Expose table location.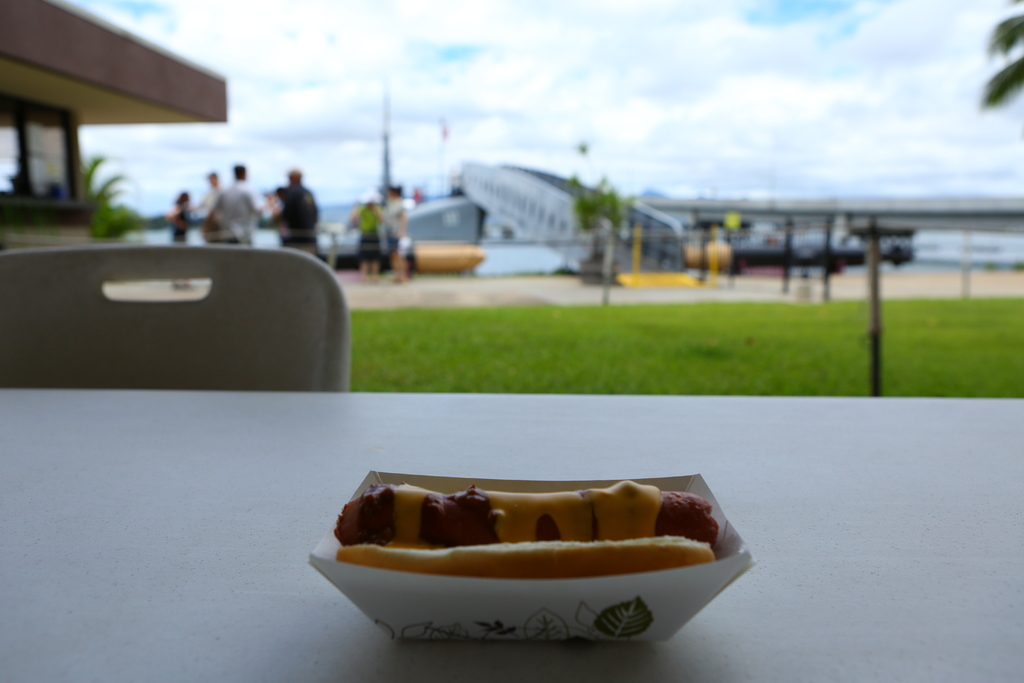
Exposed at <region>0, 353, 1023, 682</region>.
